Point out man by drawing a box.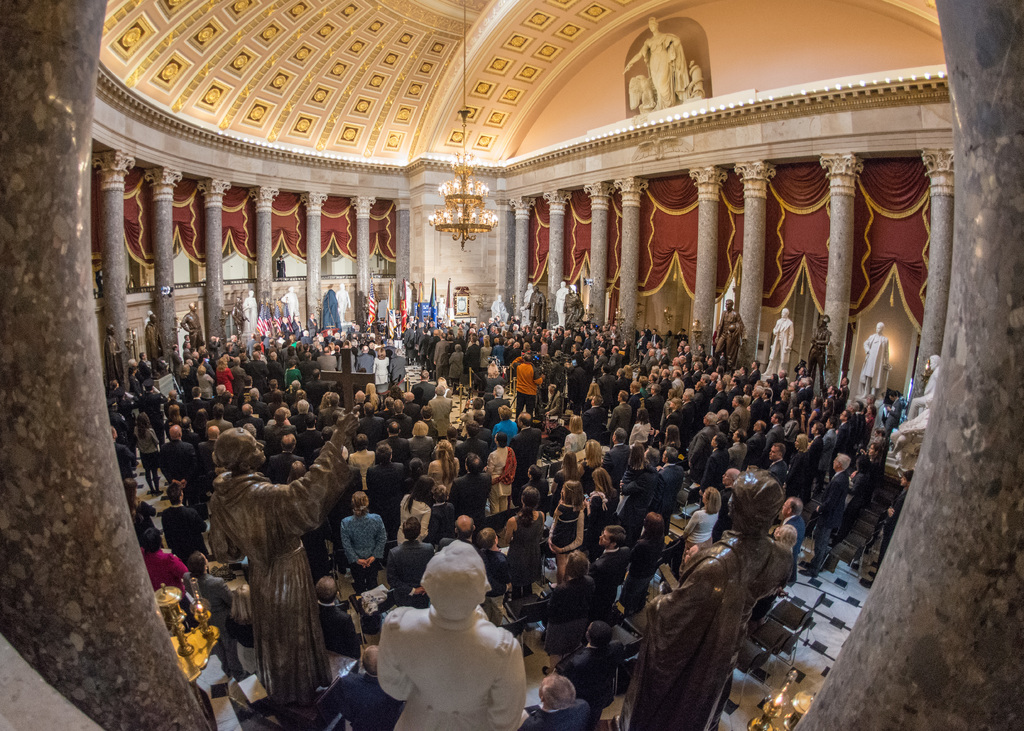
(left=764, top=386, right=781, bottom=415).
